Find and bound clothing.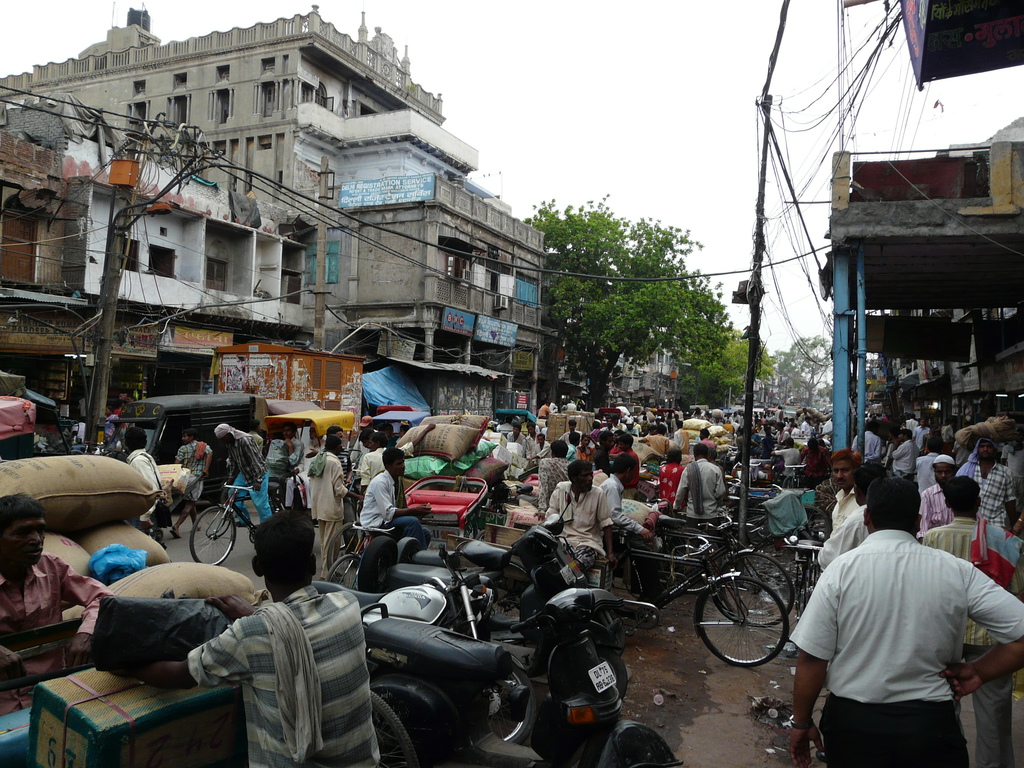
Bound: pyautogui.locateOnScreen(126, 447, 160, 536).
